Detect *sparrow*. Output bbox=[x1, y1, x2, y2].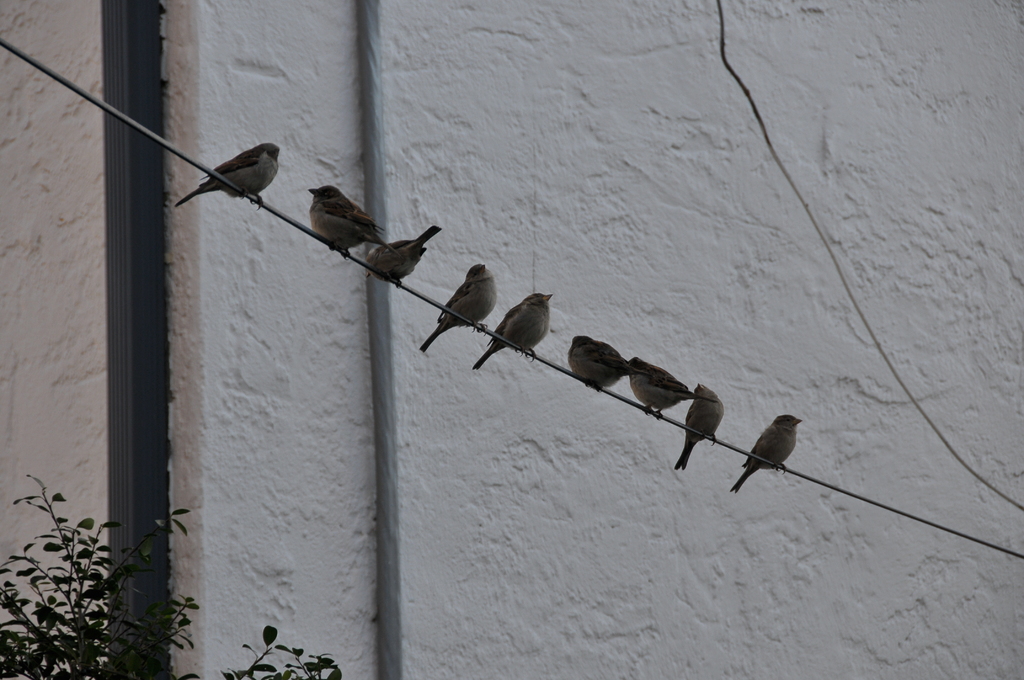
bbox=[570, 336, 636, 387].
